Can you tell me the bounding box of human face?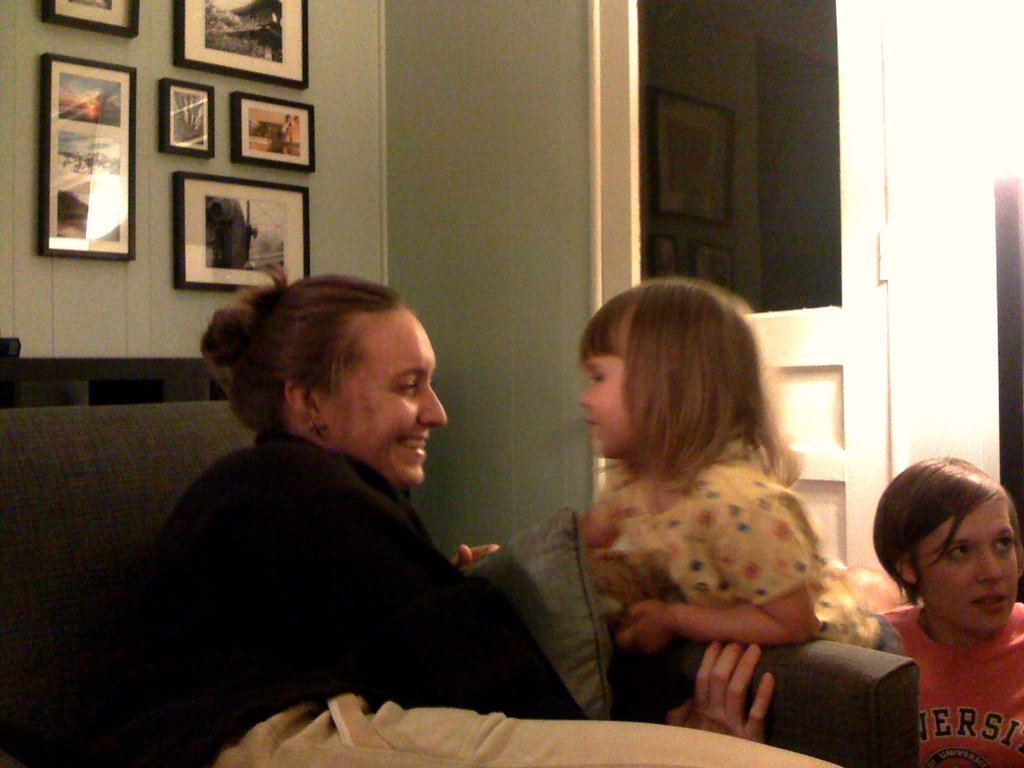
<box>582,353,636,467</box>.
